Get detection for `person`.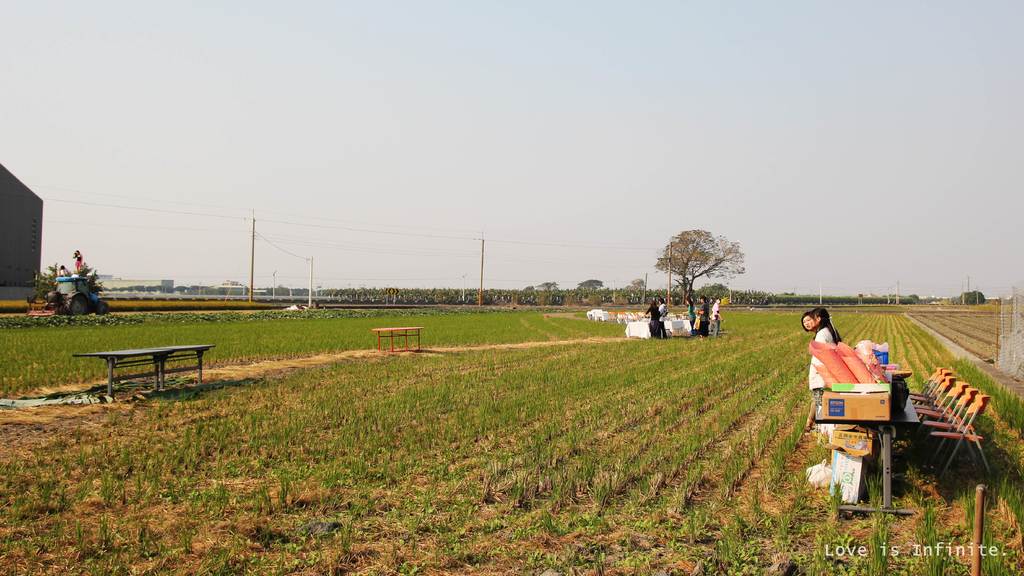
Detection: locate(71, 250, 84, 277).
